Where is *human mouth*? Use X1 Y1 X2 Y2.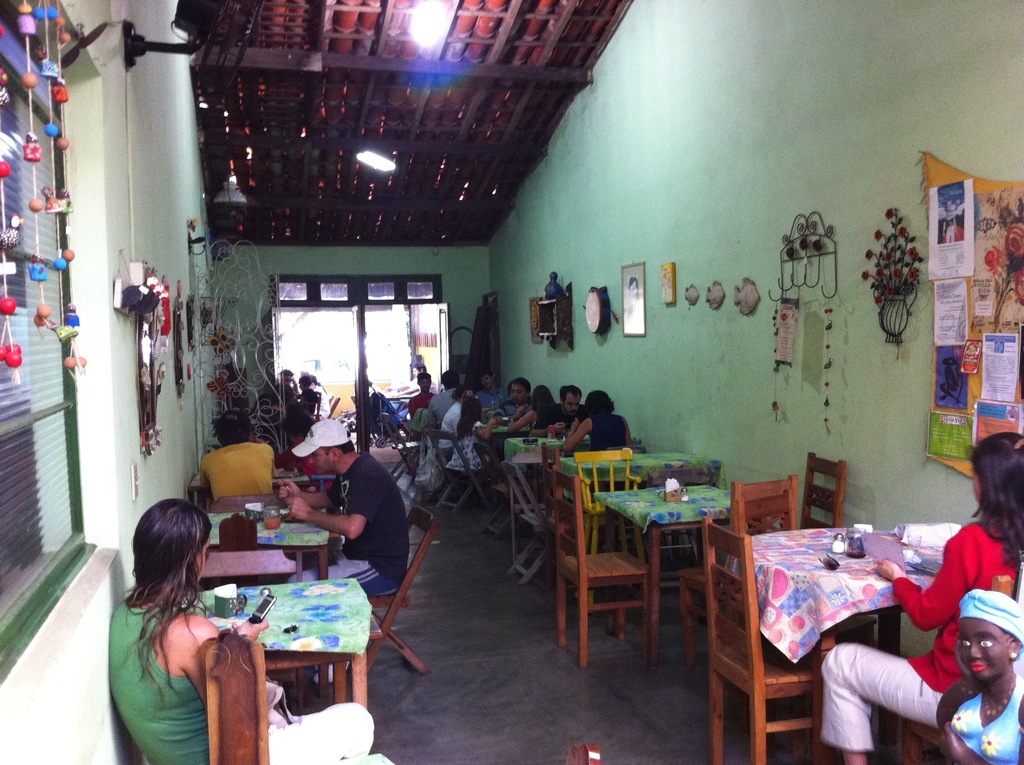
966 661 988 673.
